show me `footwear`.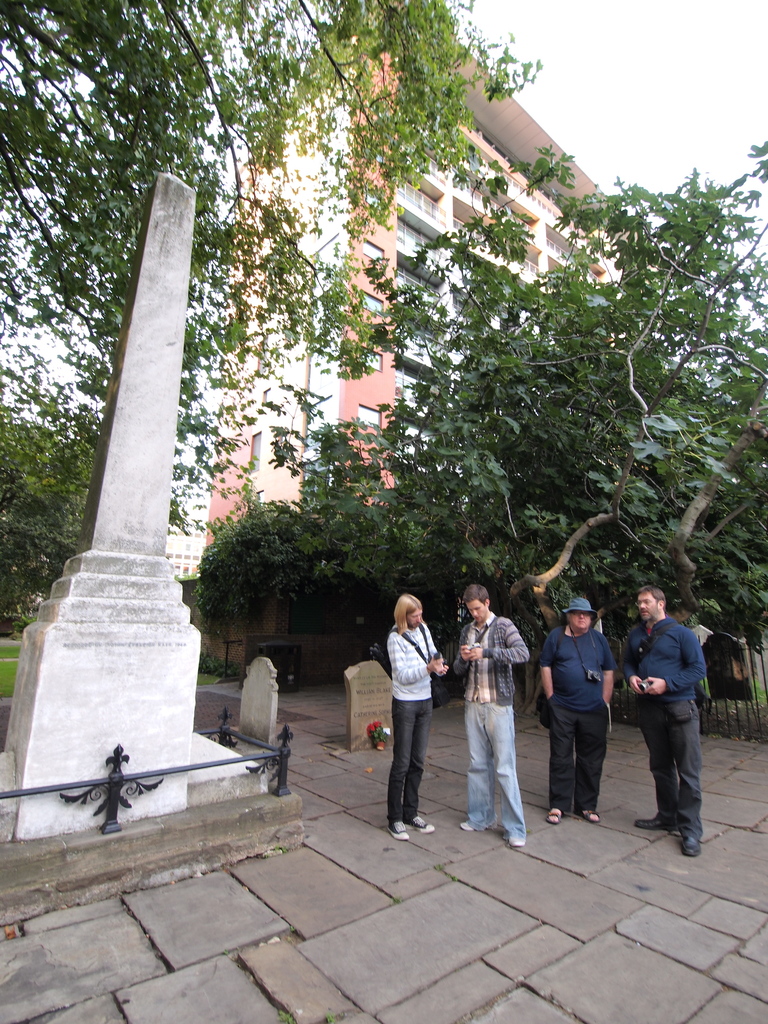
`footwear` is here: rect(681, 829, 705, 854).
